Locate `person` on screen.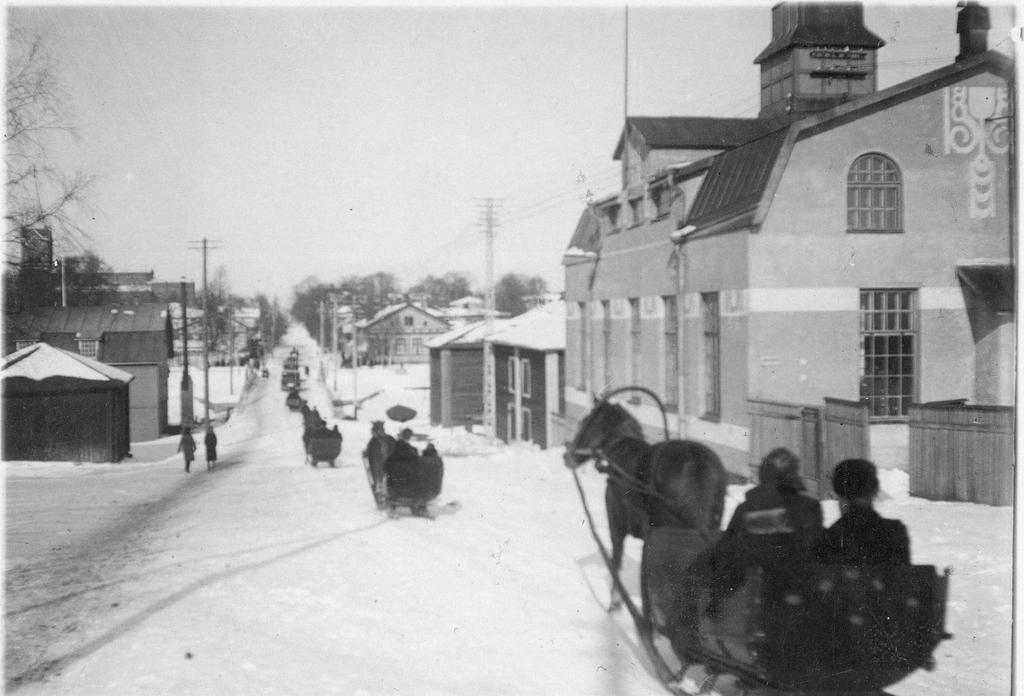
On screen at box(178, 427, 193, 473).
